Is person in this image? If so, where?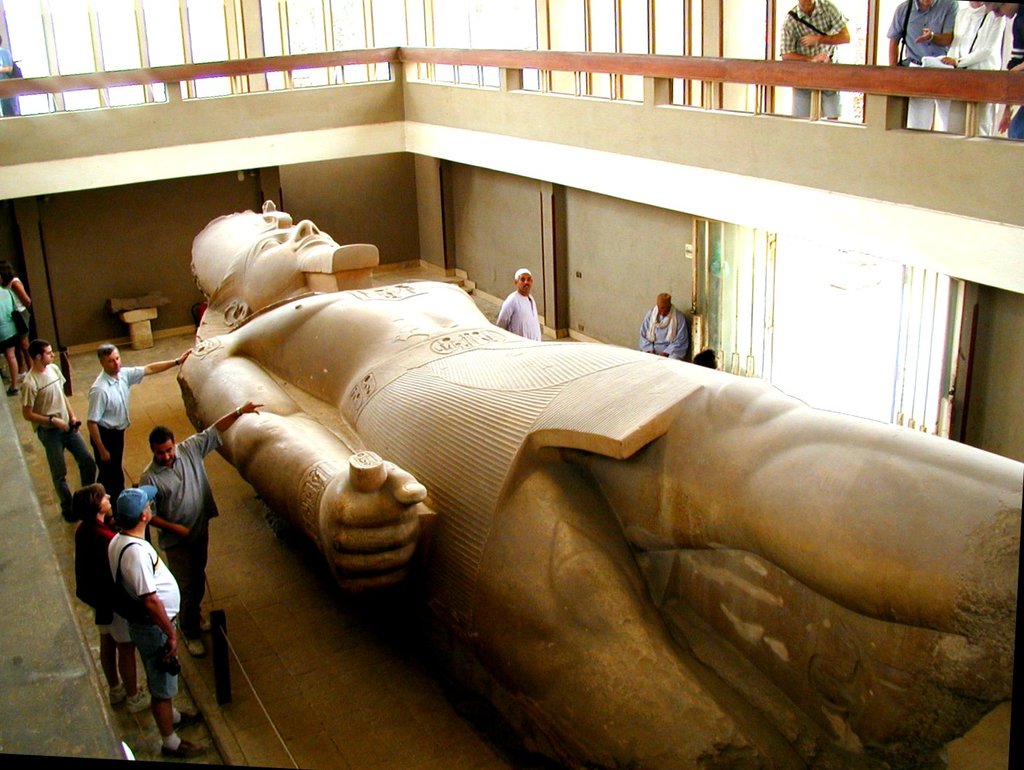
Yes, at region(777, 0, 862, 124).
